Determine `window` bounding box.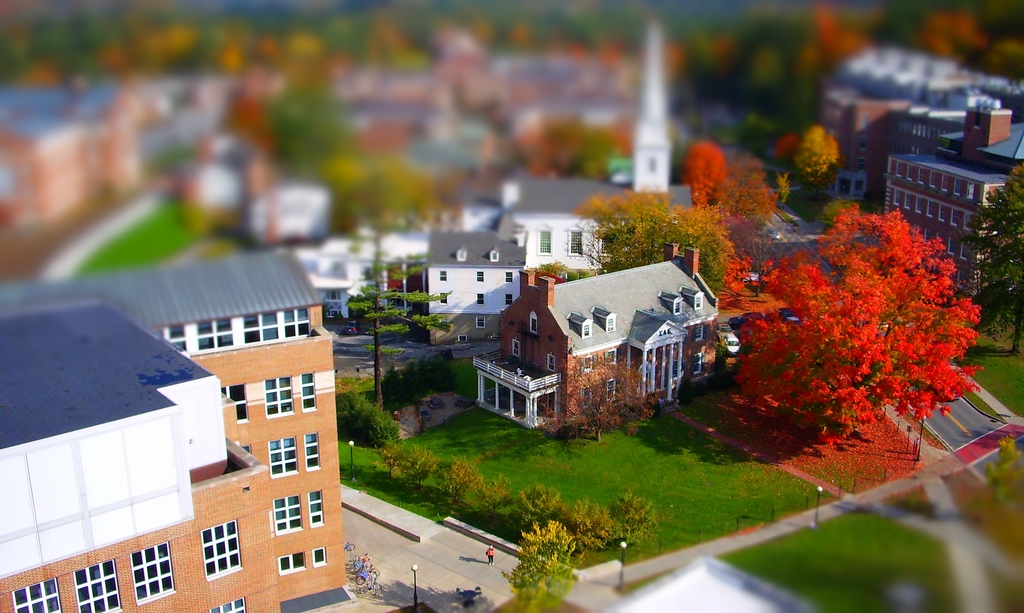
Determined: (967,184,973,206).
